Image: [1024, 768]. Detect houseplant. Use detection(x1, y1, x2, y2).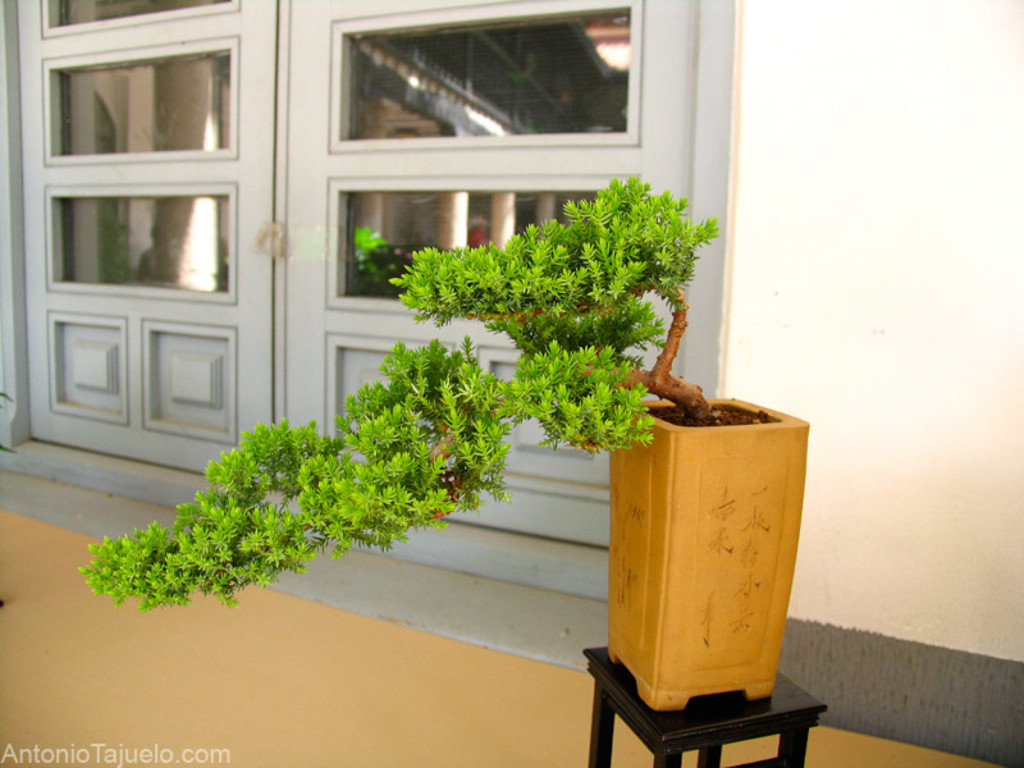
detection(73, 173, 814, 719).
